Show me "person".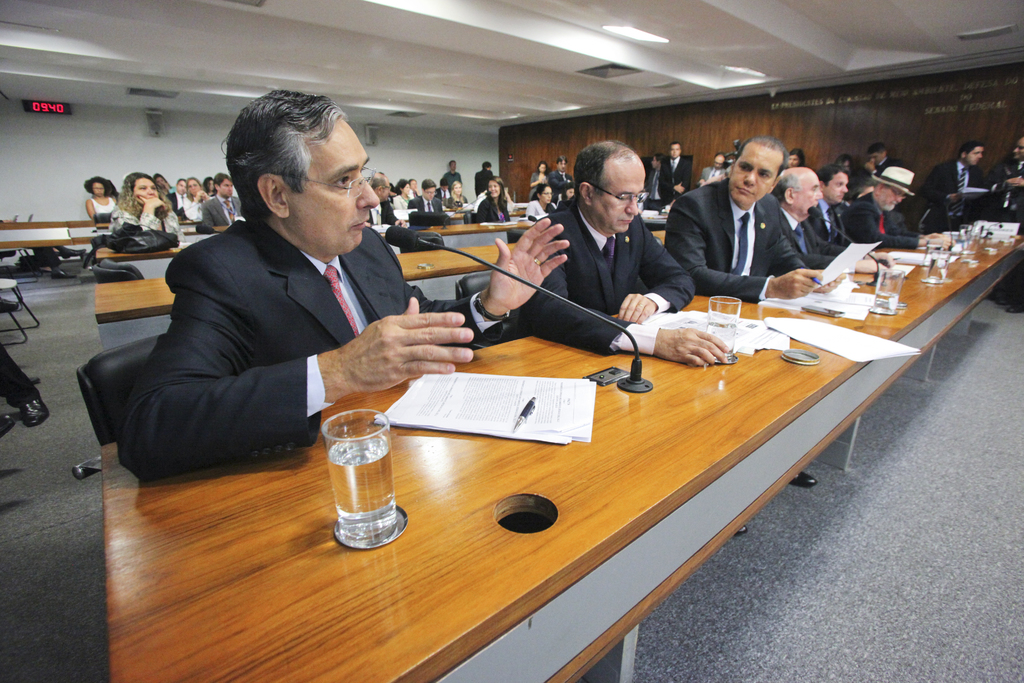
"person" is here: l=474, t=155, r=498, b=202.
